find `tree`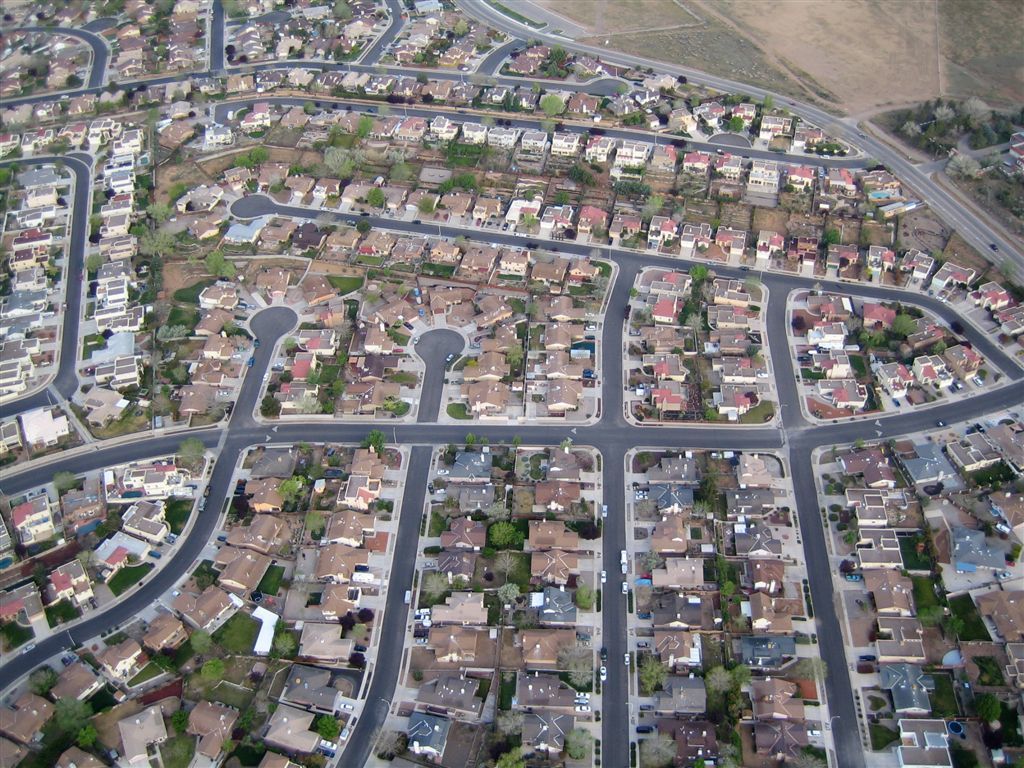
[558, 193, 573, 208]
